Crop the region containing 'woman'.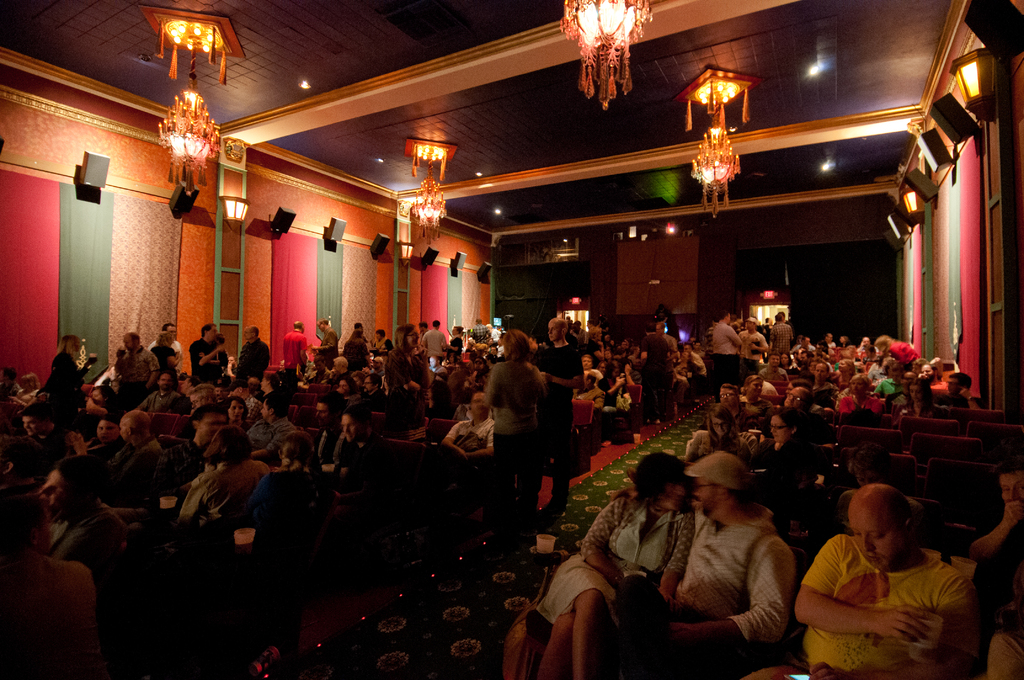
Crop region: detection(782, 353, 804, 370).
